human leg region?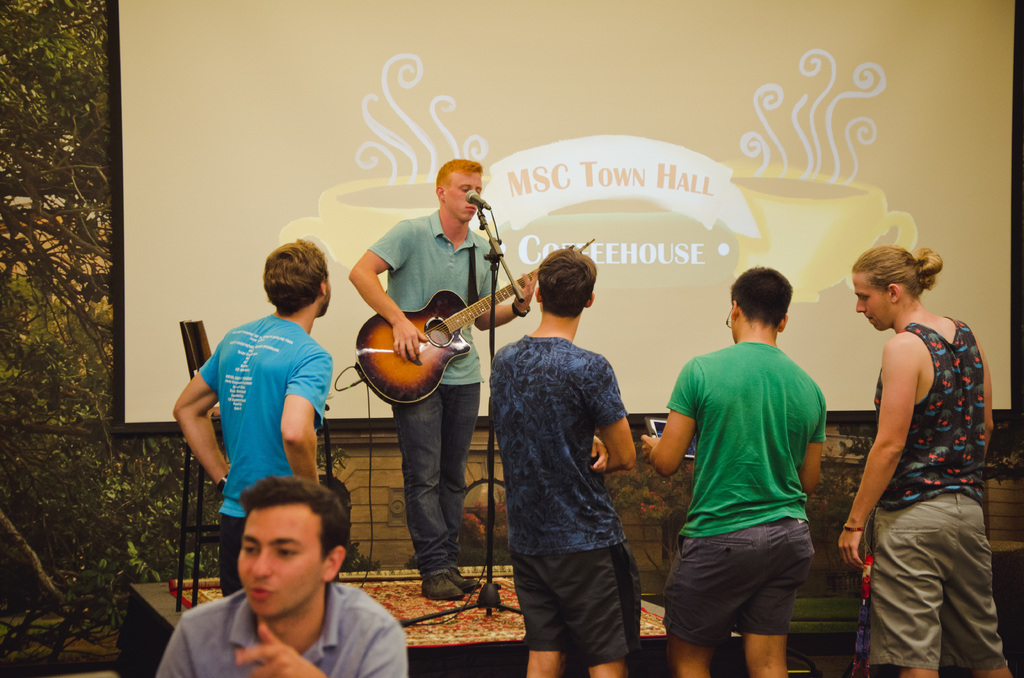
(x1=400, y1=378, x2=486, y2=599)
